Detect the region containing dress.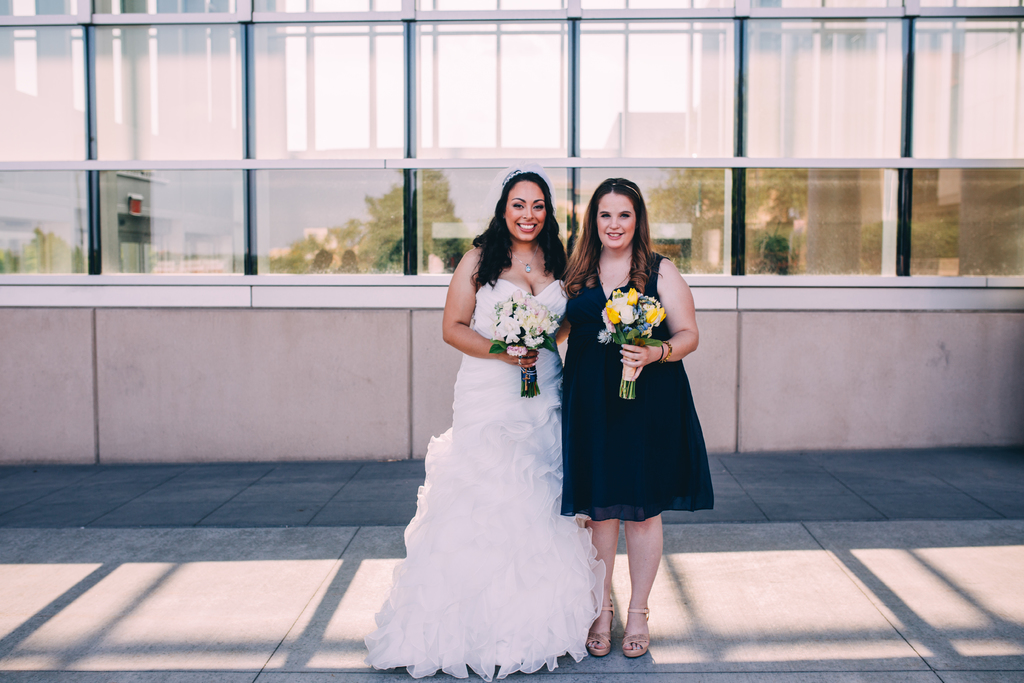
box=[360, 276, 604, 682].
